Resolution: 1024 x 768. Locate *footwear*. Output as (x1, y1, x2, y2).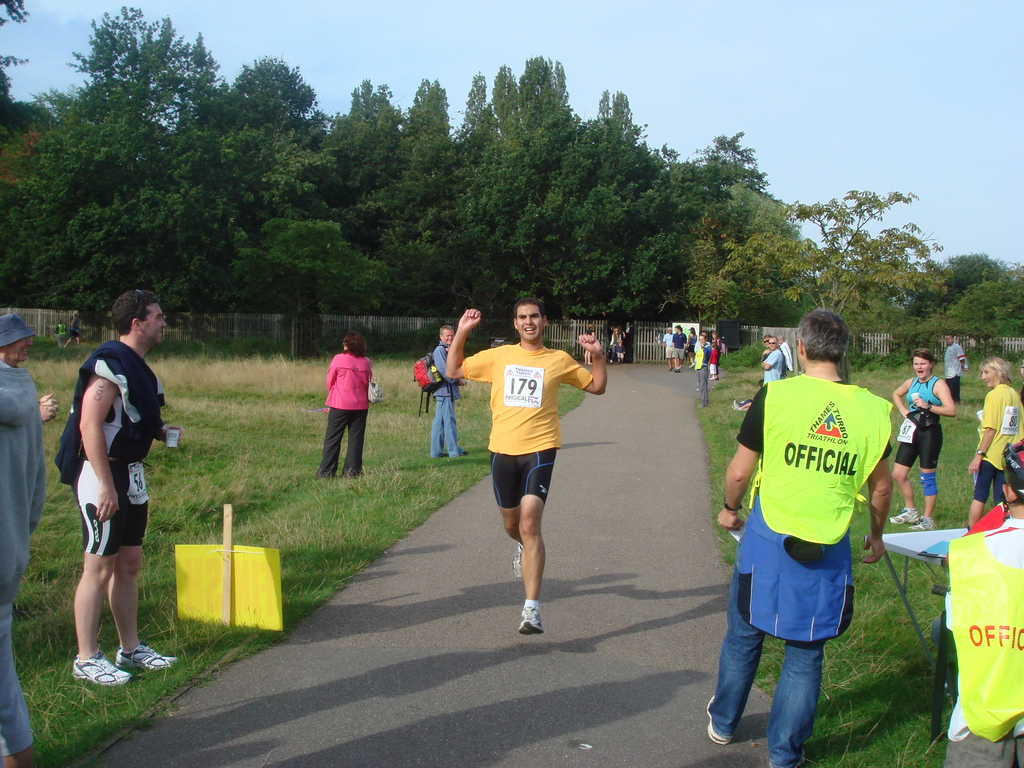
(453, 448, 470, 457).
